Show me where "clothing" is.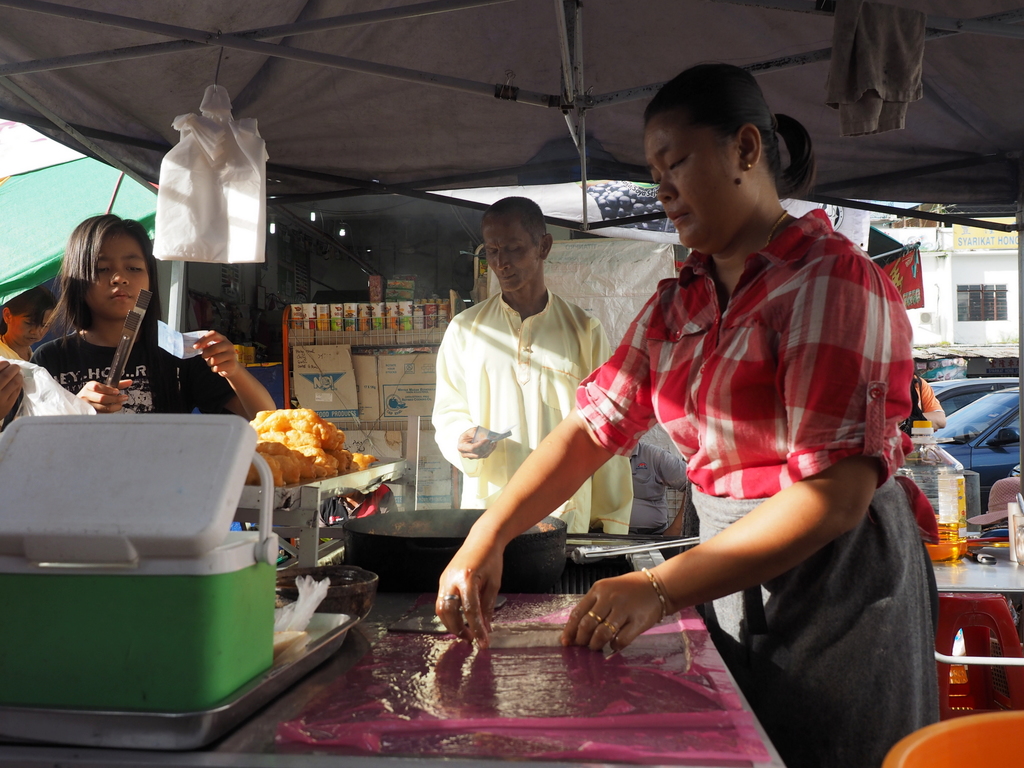
"clothing" is at [0, 339, 29, 354].
